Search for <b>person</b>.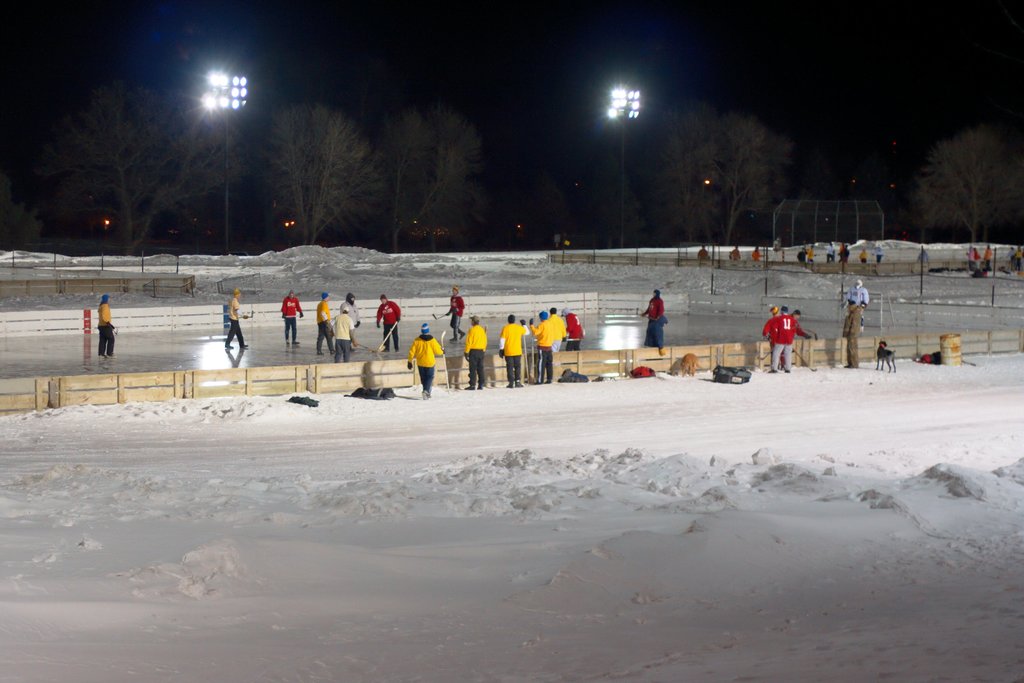
Found at [808, 247, 814, 263].
